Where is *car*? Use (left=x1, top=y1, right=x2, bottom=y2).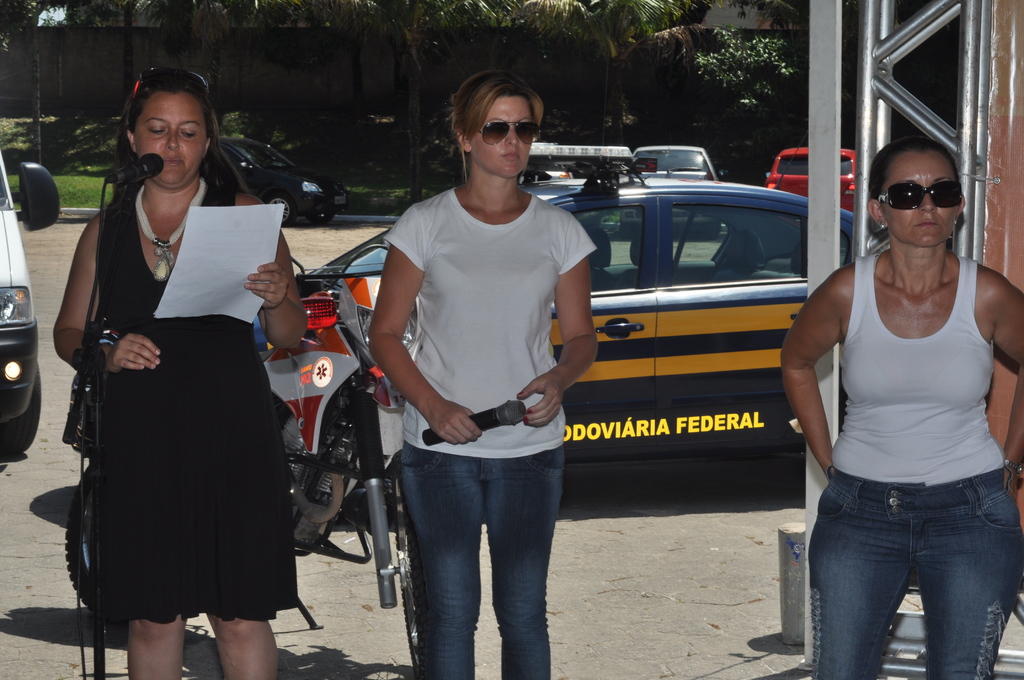
(left=198, top=135, right=351, bottom=229).
